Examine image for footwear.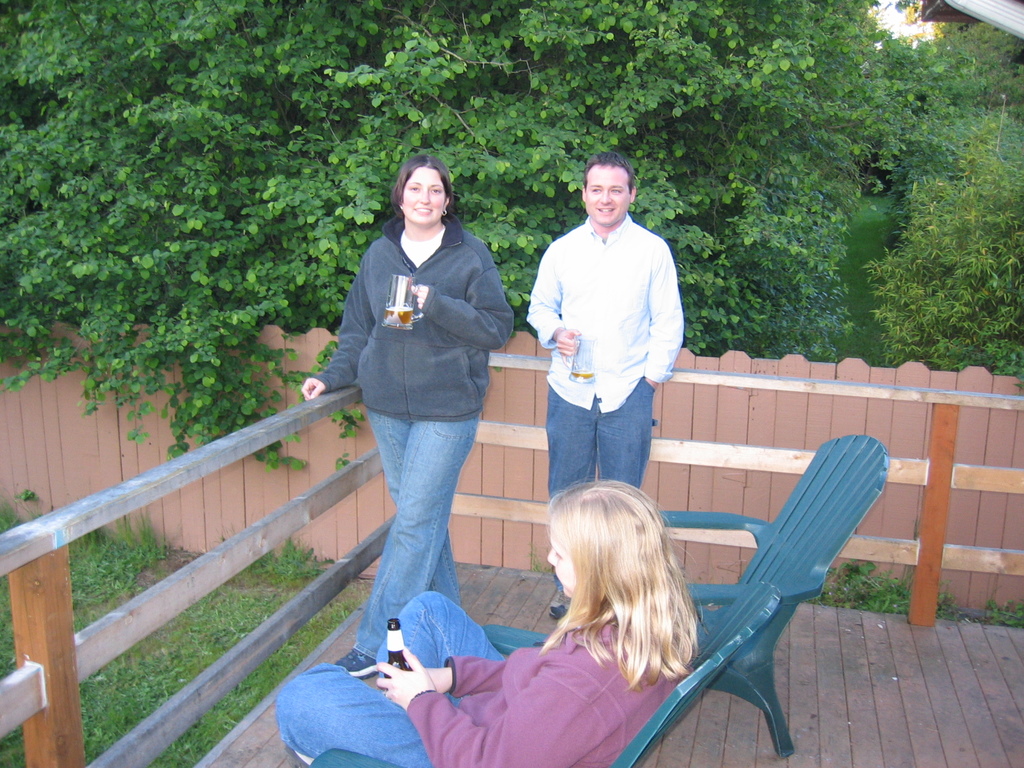
Examination result: (x1=548, y1=601, x2=570, y2=620).
